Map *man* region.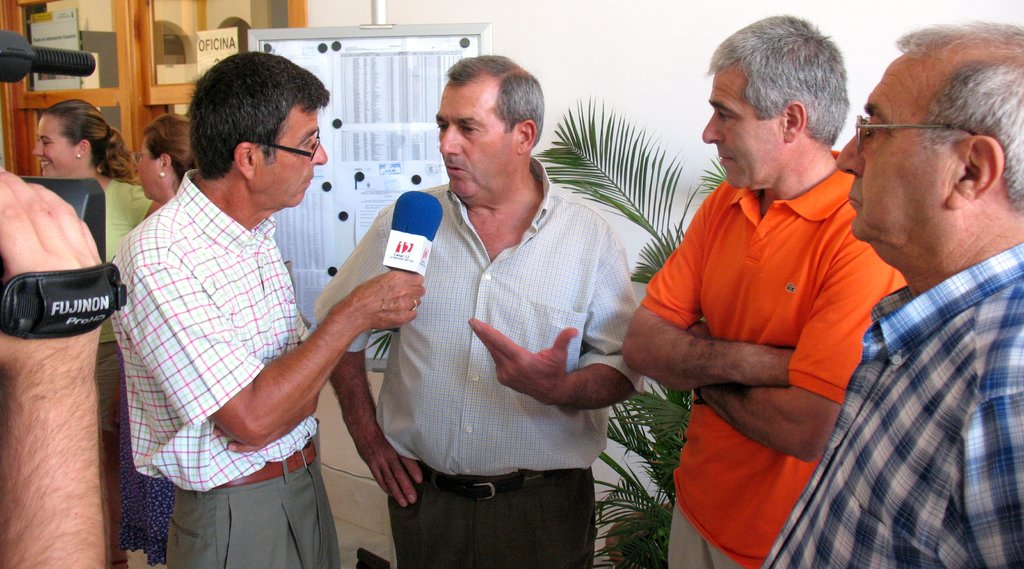
Mapped to region(311, 49, 639, 568).
